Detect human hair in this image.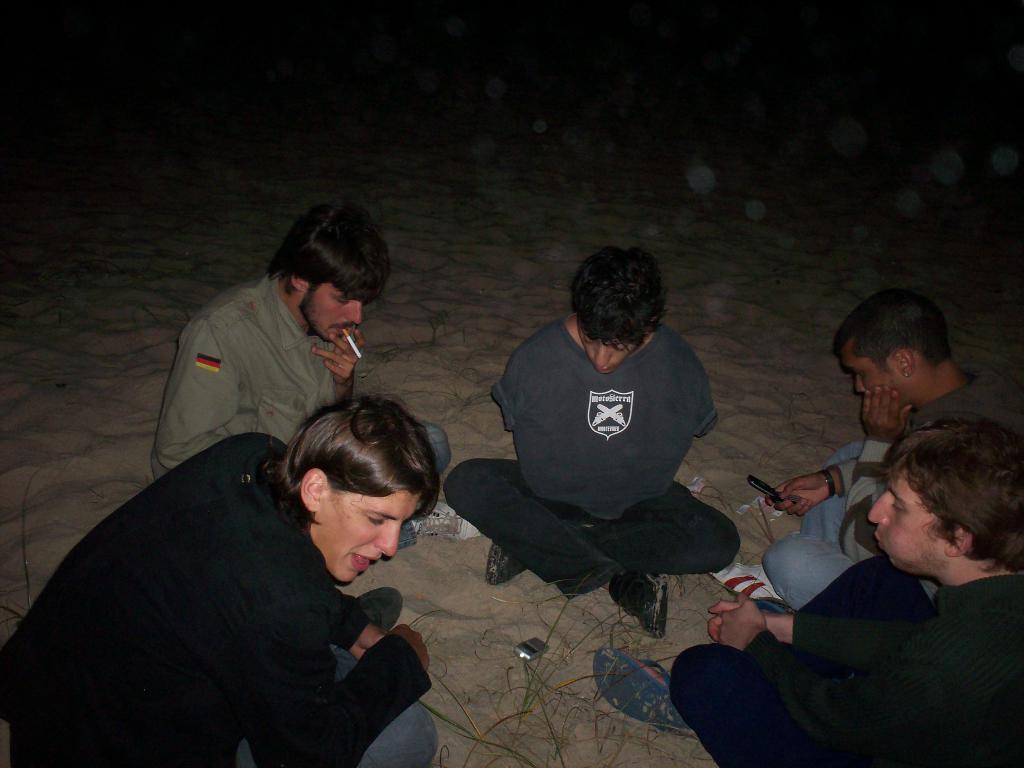
Detection: crop(873, 414, 1023, 576).
